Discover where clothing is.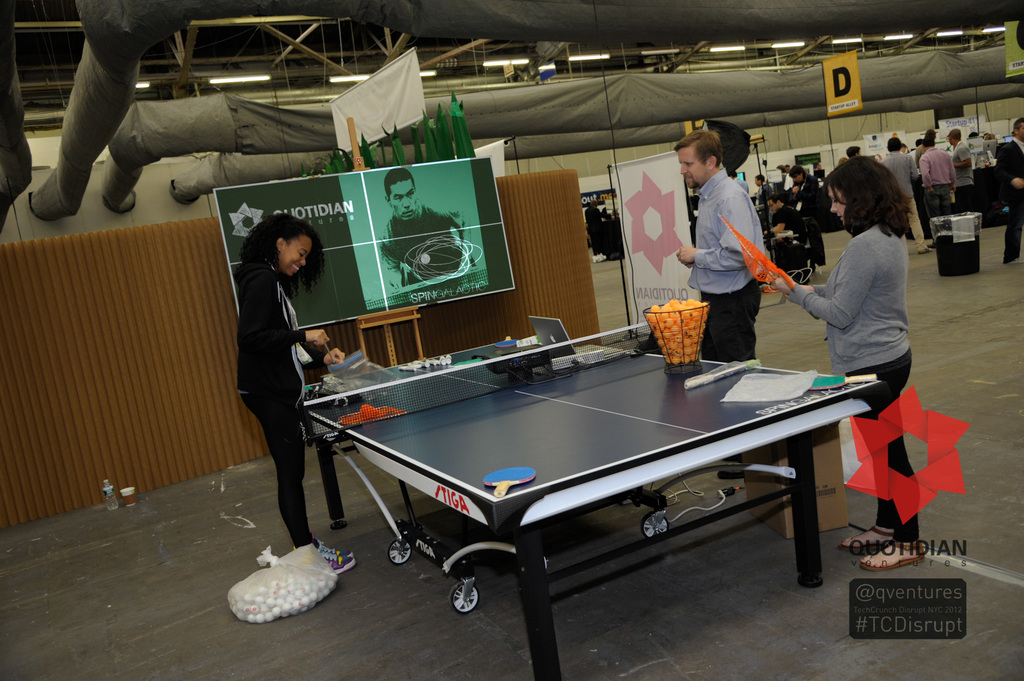
Discovered at 378/198/461/286.
